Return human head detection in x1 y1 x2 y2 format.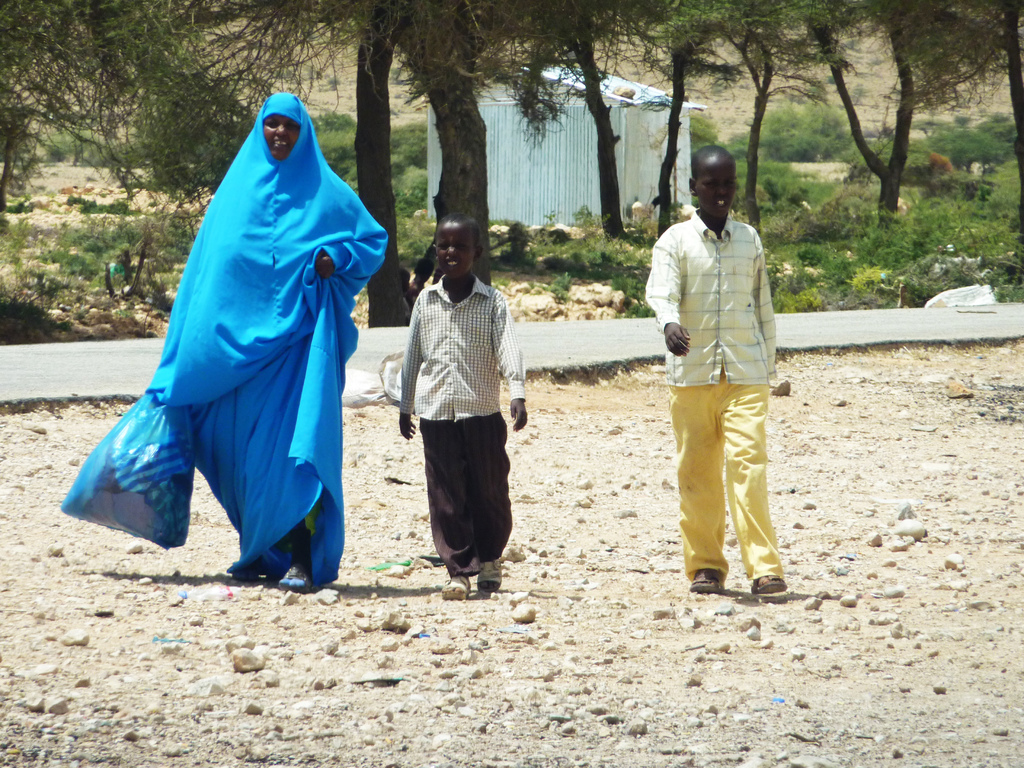
682 136 752 216.
